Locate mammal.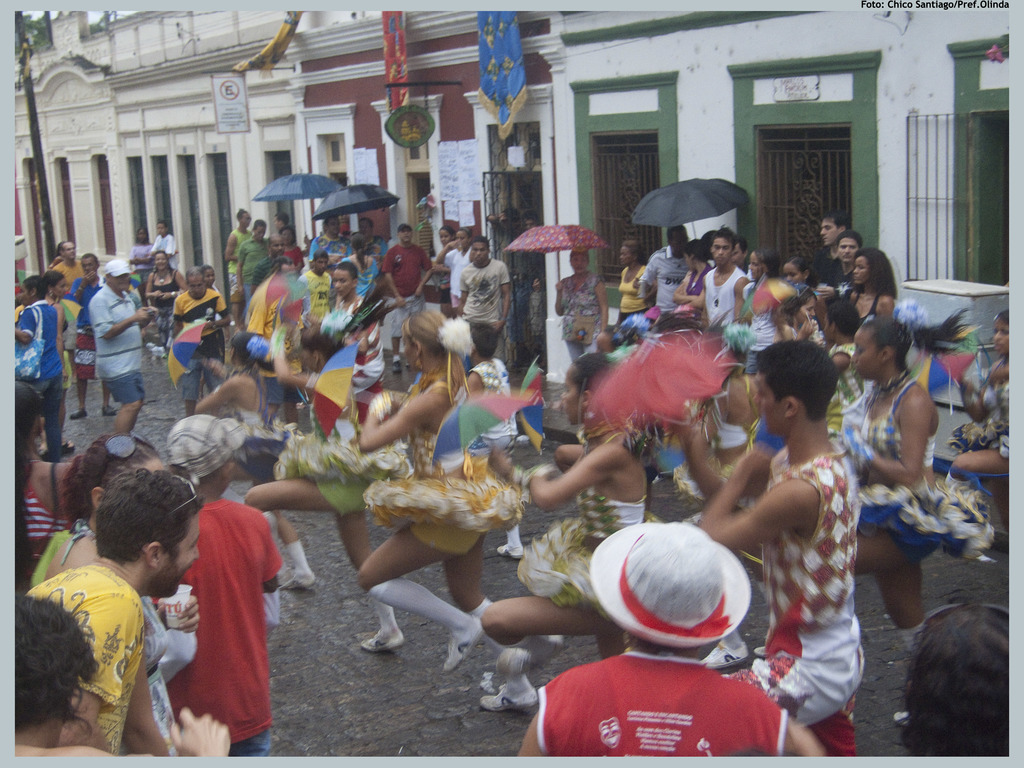
Bounding box: BBox(72, 253, 120, 421).
